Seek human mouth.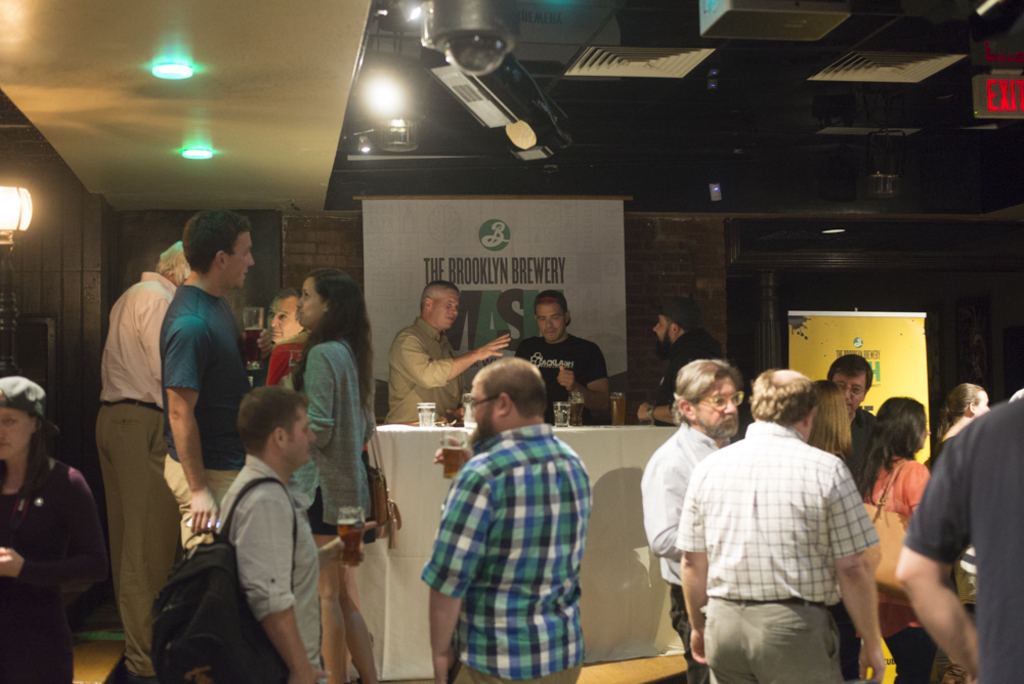
<bbox>306, 443, 315, 453</bbox>.
